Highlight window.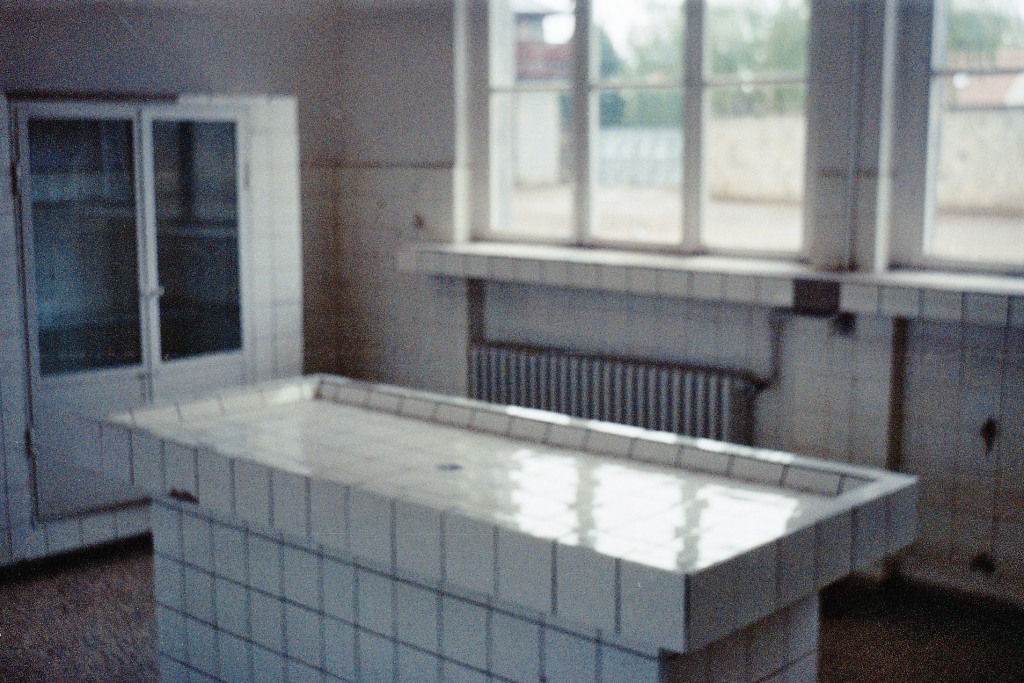
Highlighted region: Rect(900, 0, 1023, 266).
